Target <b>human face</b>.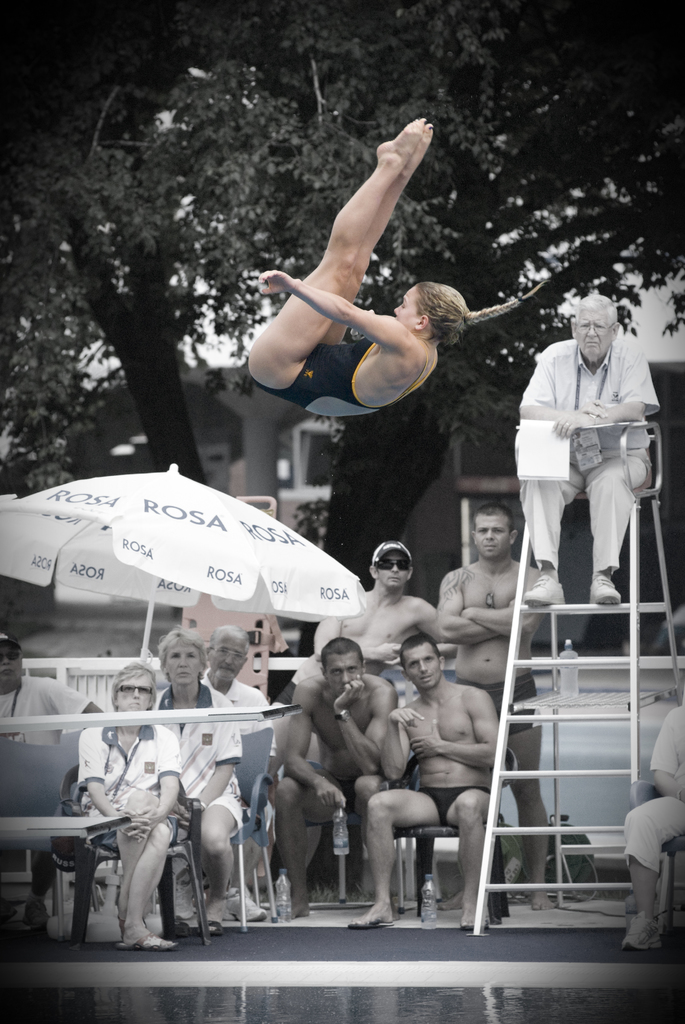
Target region: (x1=162, y1=645, x2=201, y2=687).
